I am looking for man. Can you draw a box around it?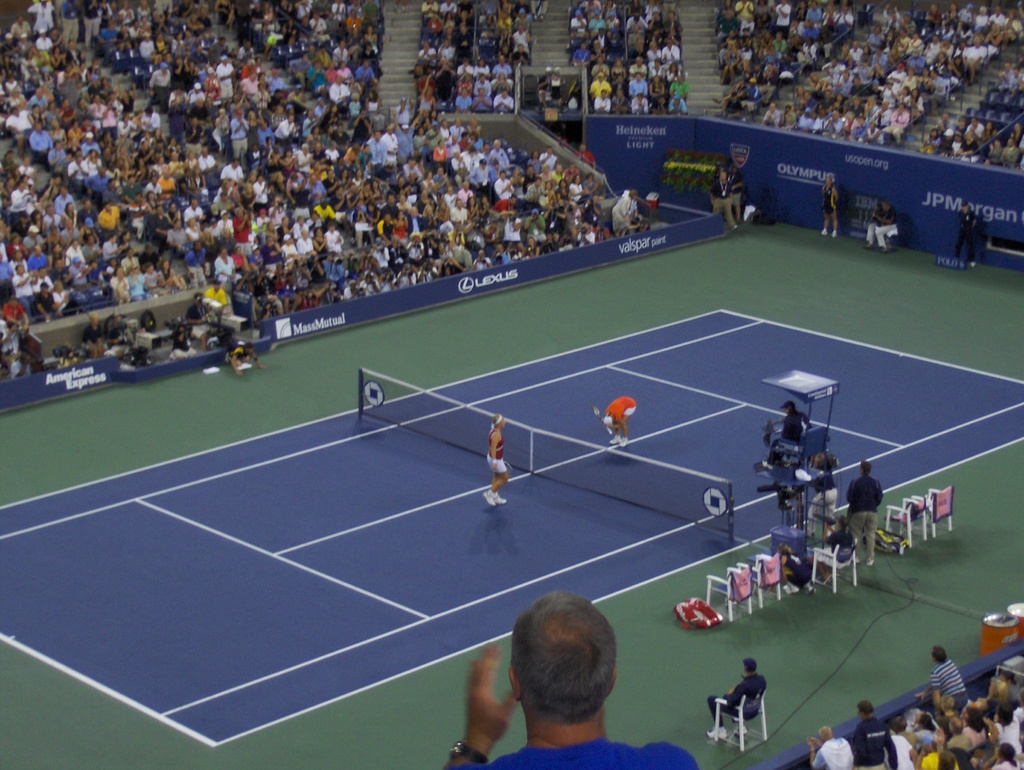
Sure, the bounding box is left=470, top=609, right=671, bottom=769.
